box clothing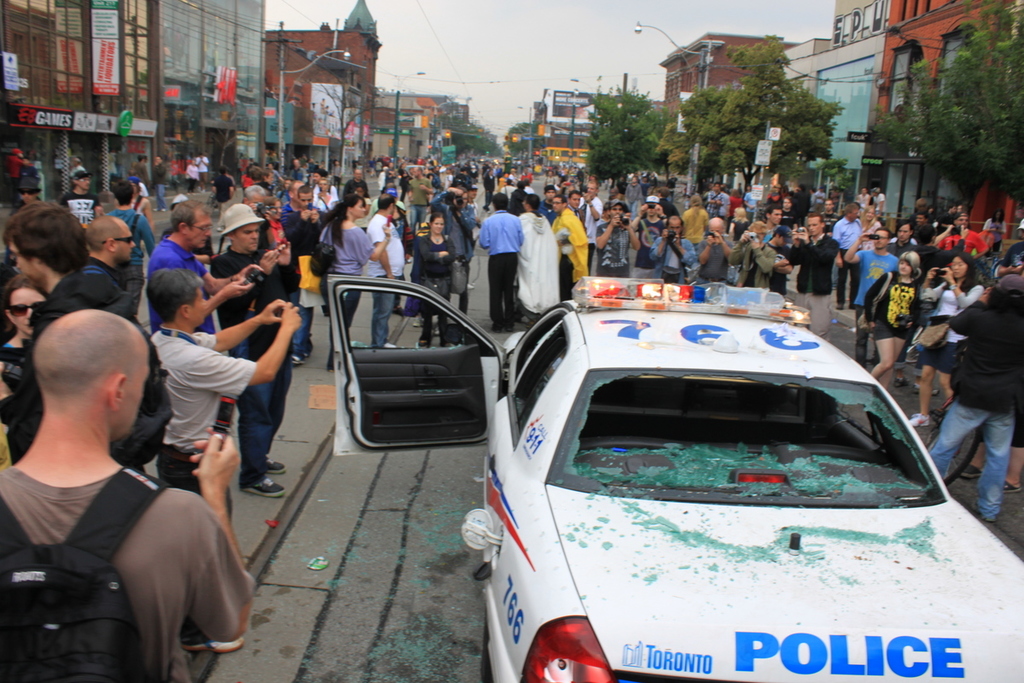
box=[592, 214, 629, 282]
